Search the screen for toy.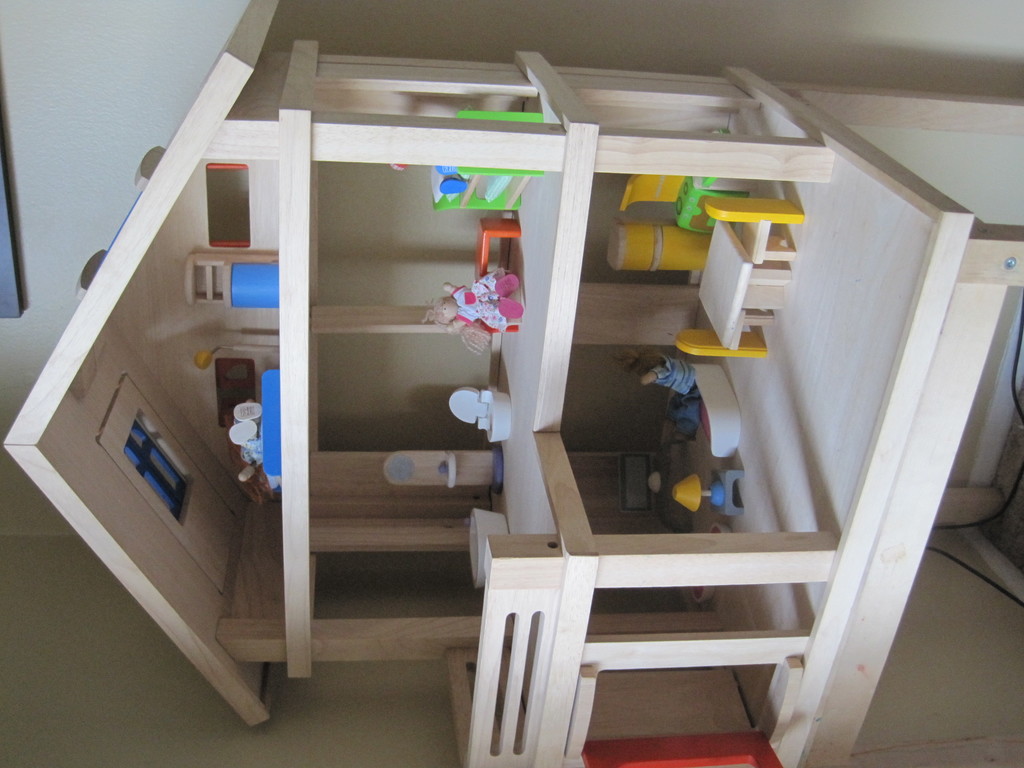
Found at {"x1": 424, "y1": 275, "x2": 524, "y2": 333}.
